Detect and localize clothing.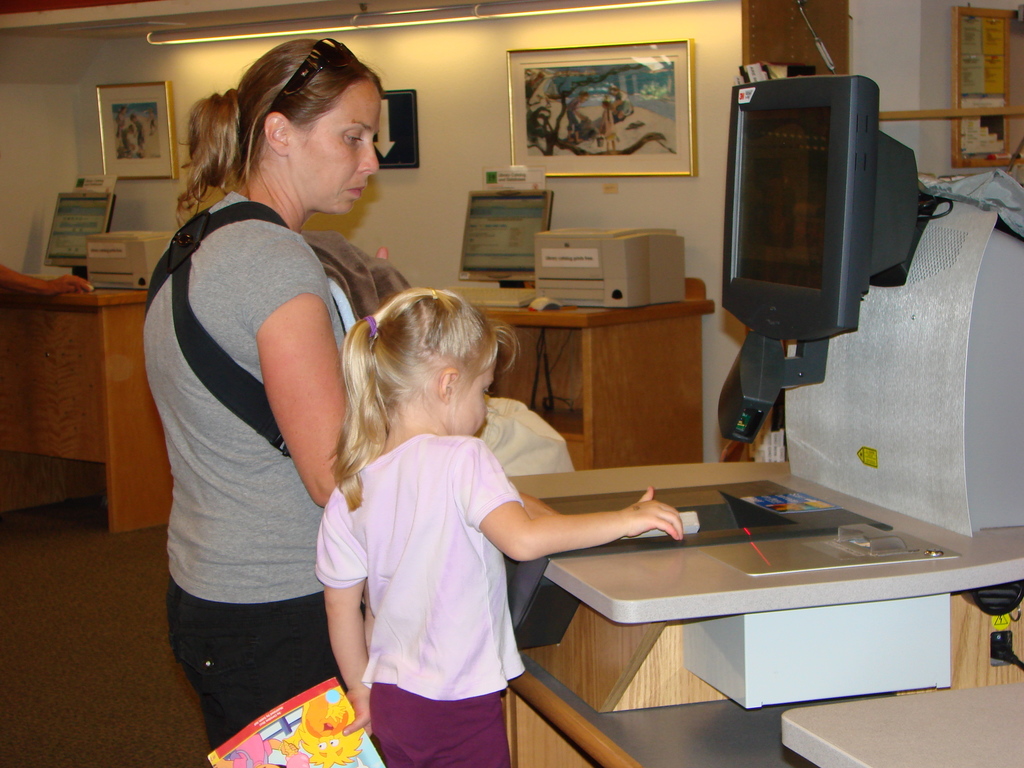
Localized at box(316, 440, 531, 767).
